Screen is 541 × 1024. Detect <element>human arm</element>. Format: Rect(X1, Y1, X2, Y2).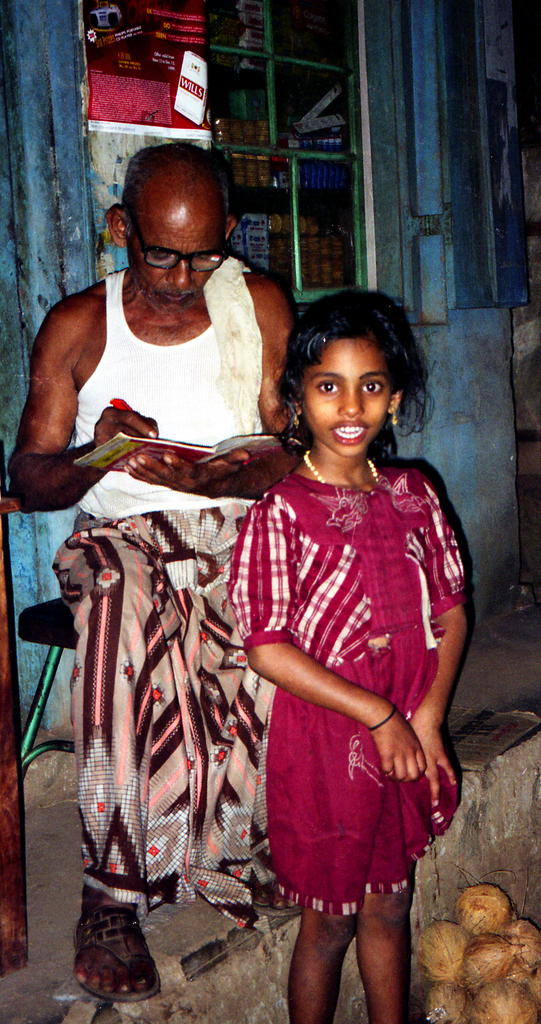
Rect(12, 336, 138, 512).
